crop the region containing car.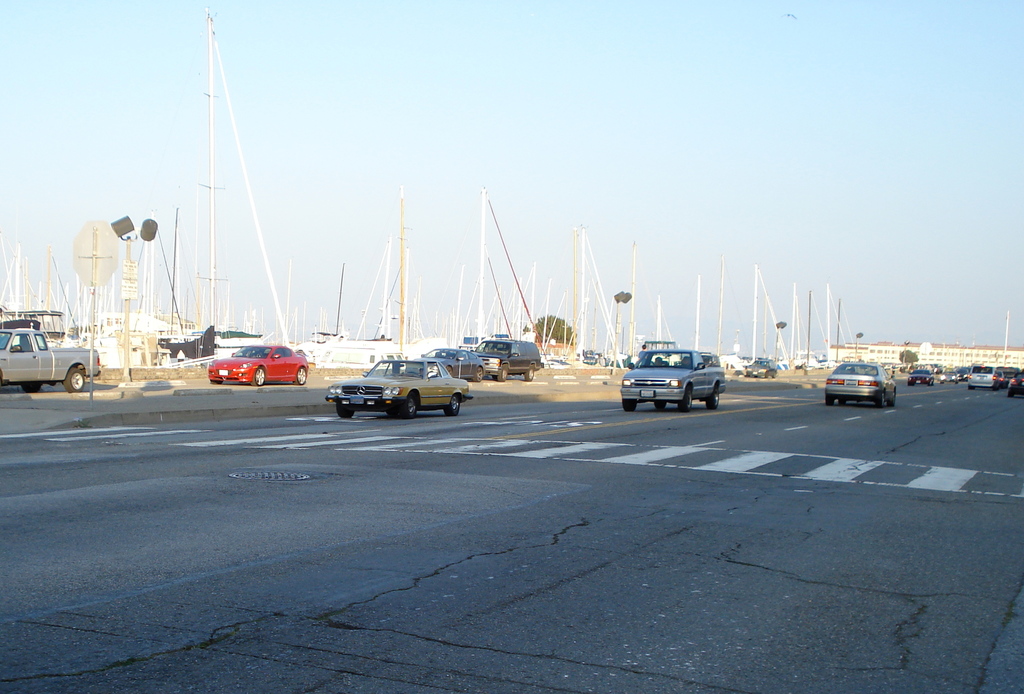
Crop region: bbox=[206, 341, 309, 389].
